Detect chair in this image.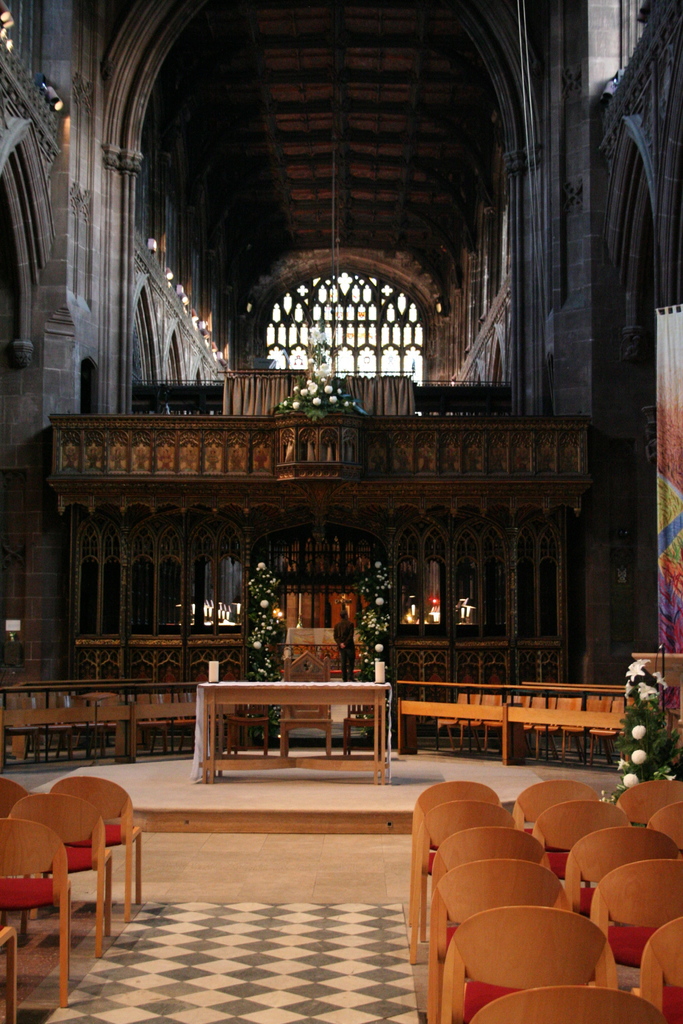
Detection: l=8, t=790, r=113, b=963.
